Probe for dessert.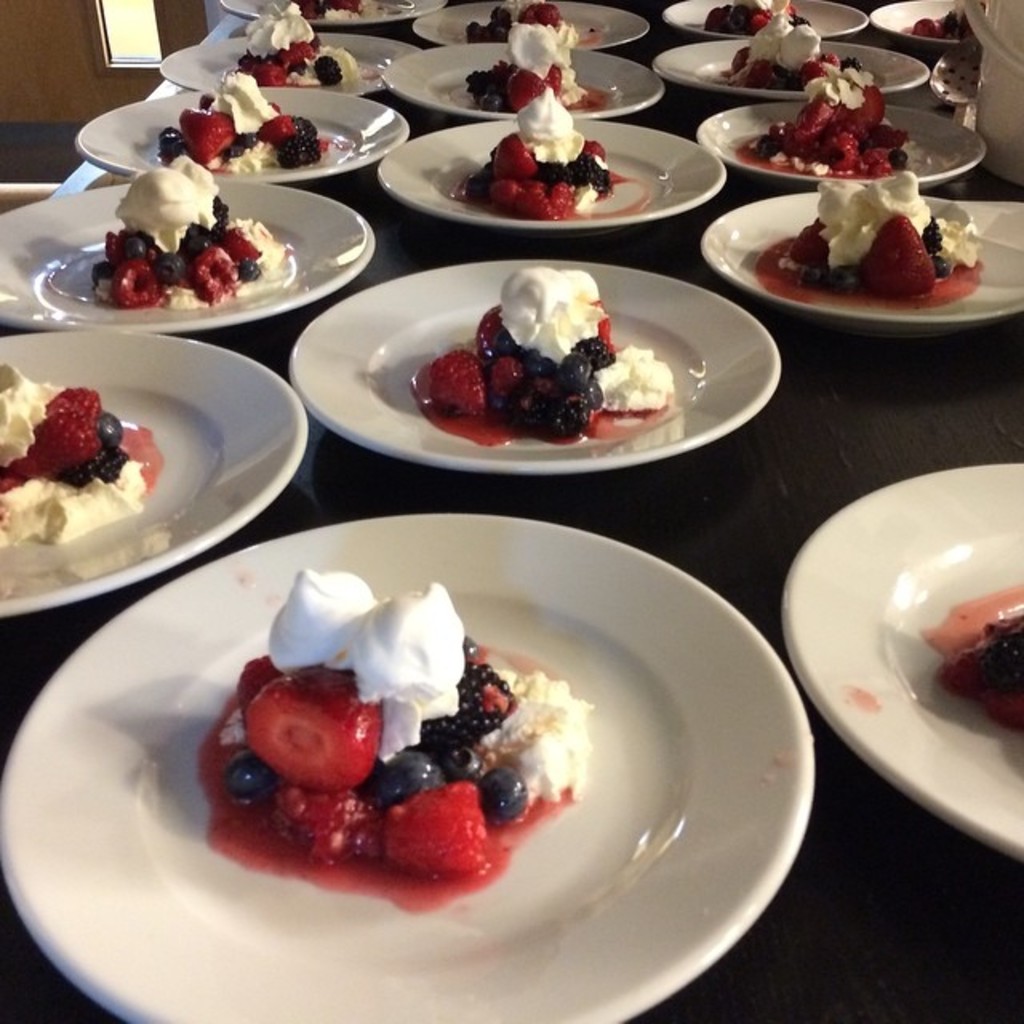
Probe result: <region>466, 90, 637, 221</region>.
